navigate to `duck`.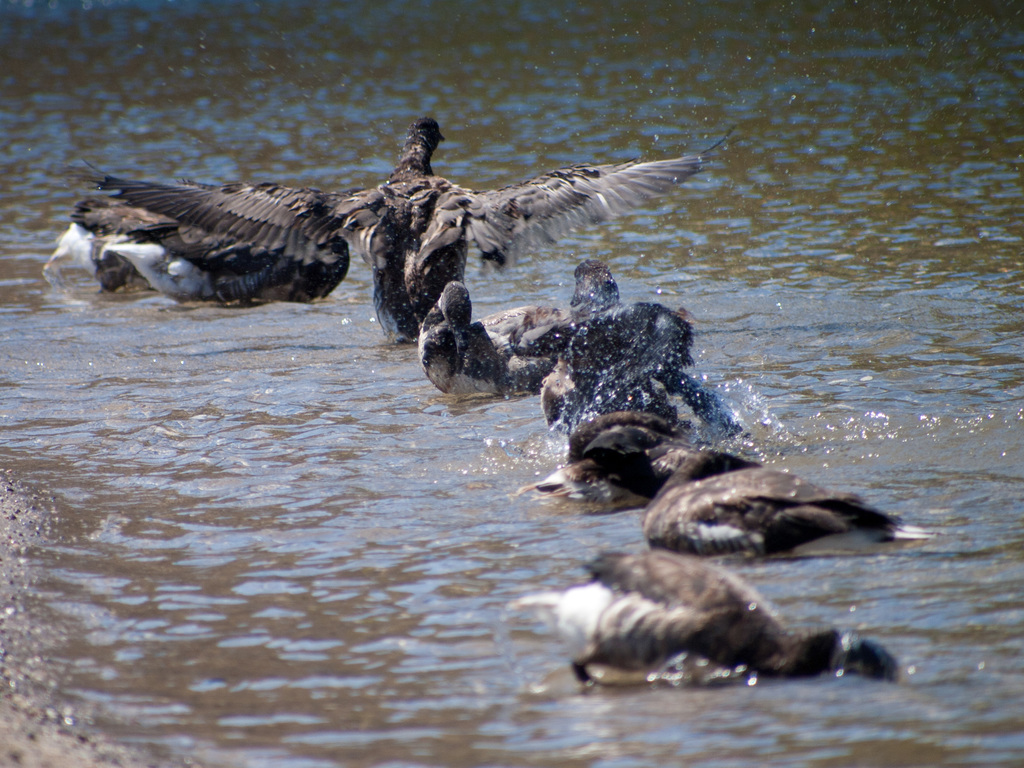
Navigation target: locate(608, 452, 972, 590).
